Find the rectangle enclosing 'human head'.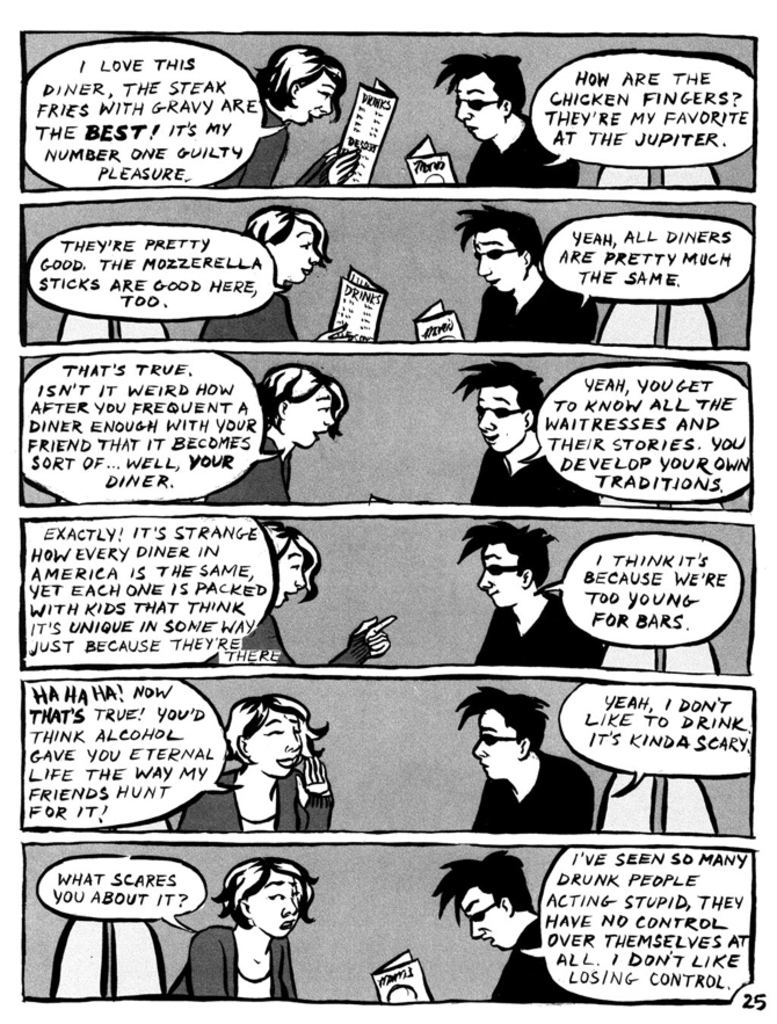
(242,204,328,293).
